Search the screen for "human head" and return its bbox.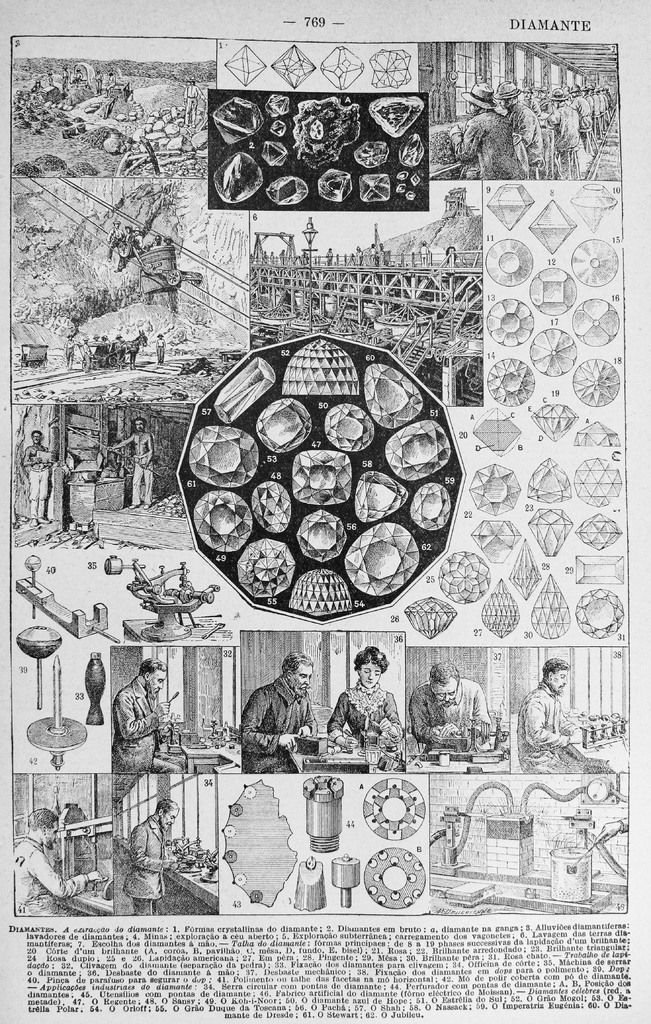
Found: [282,646,313,694].
